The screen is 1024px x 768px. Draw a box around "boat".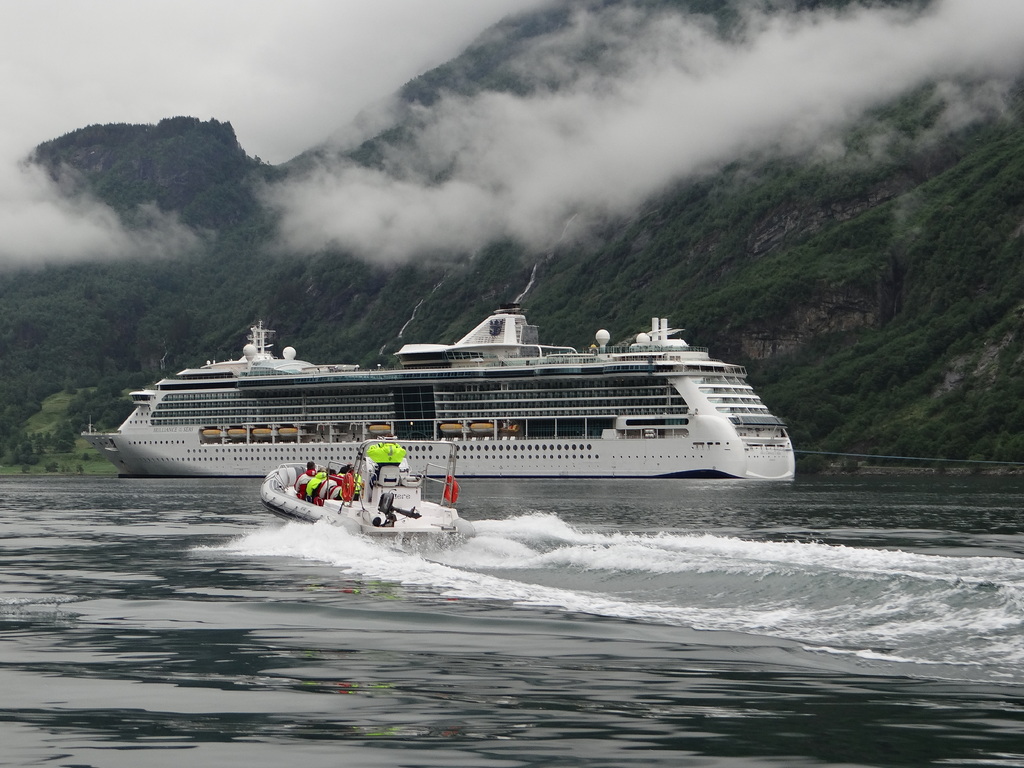
80, 286, 783, 510.
